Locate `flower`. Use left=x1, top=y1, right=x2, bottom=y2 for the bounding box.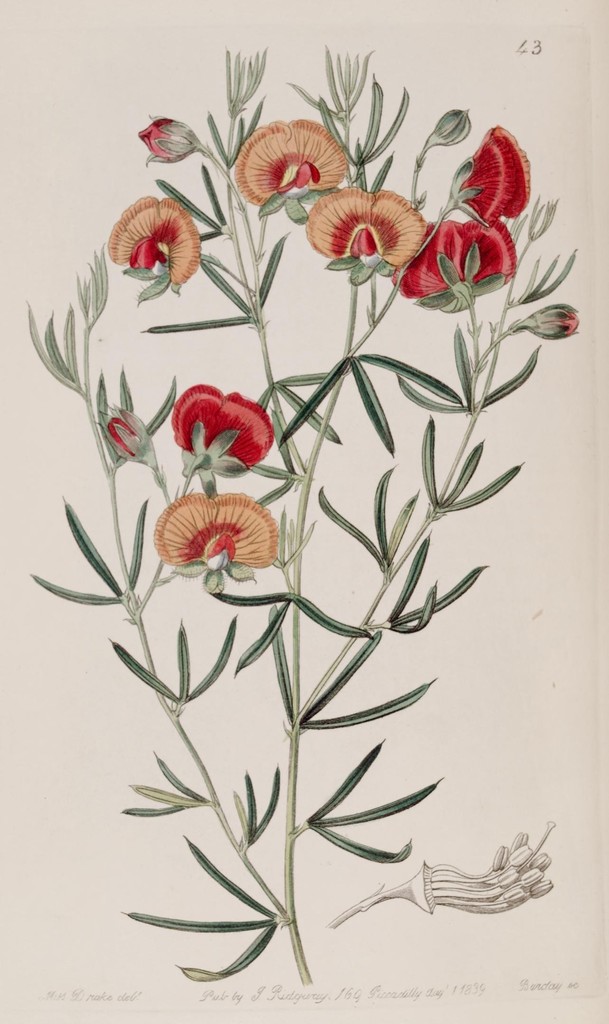
left=395, top=214, right=517, bottom=316.
